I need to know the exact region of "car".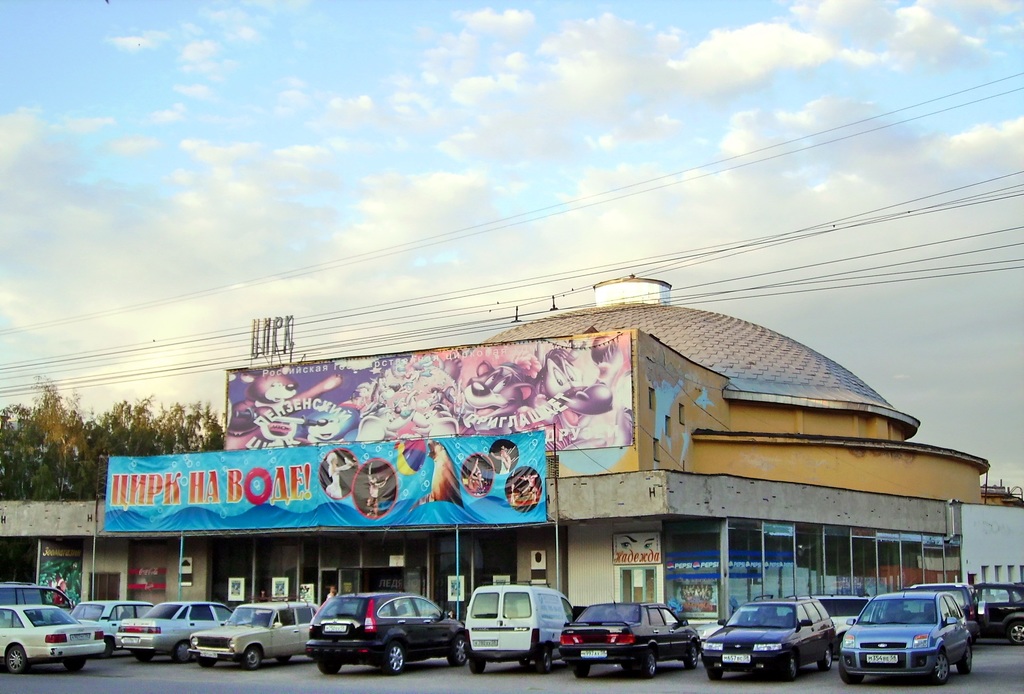
Region: bbox(843, 600, 989, 682).
